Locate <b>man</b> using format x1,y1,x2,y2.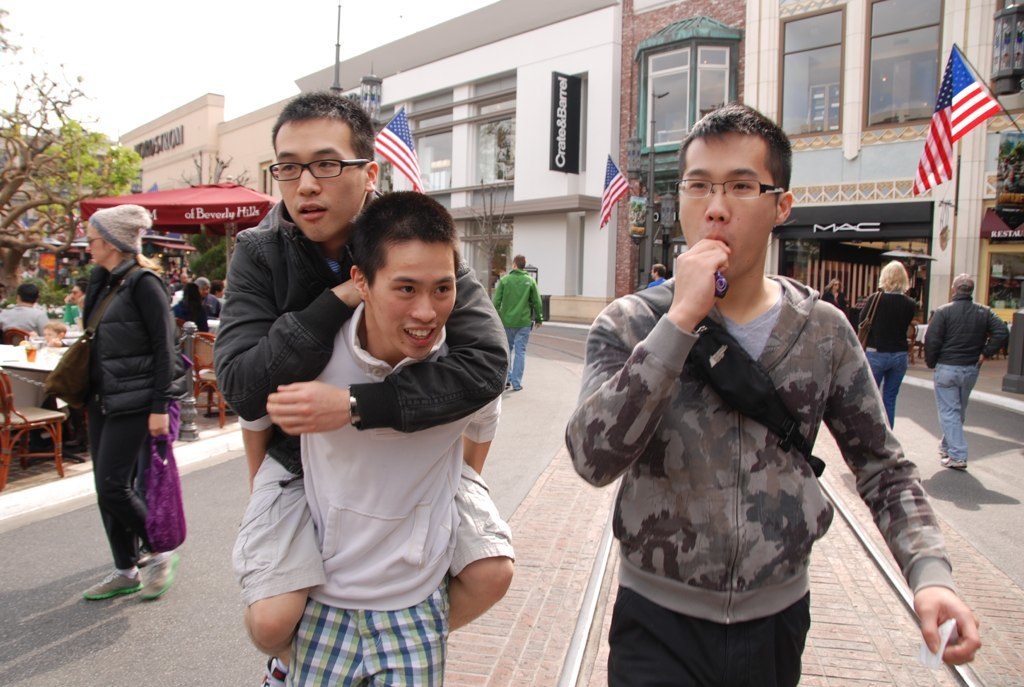
0,286,51,338.
